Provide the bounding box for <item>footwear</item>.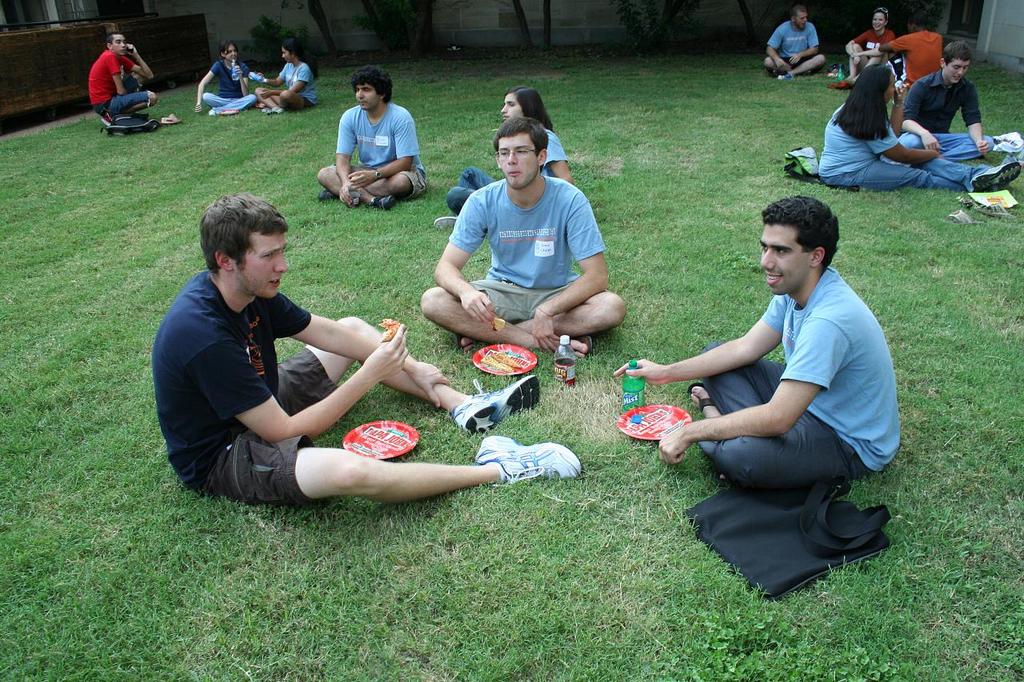
(x1=316, y1=188, x2=337, y2=201).
